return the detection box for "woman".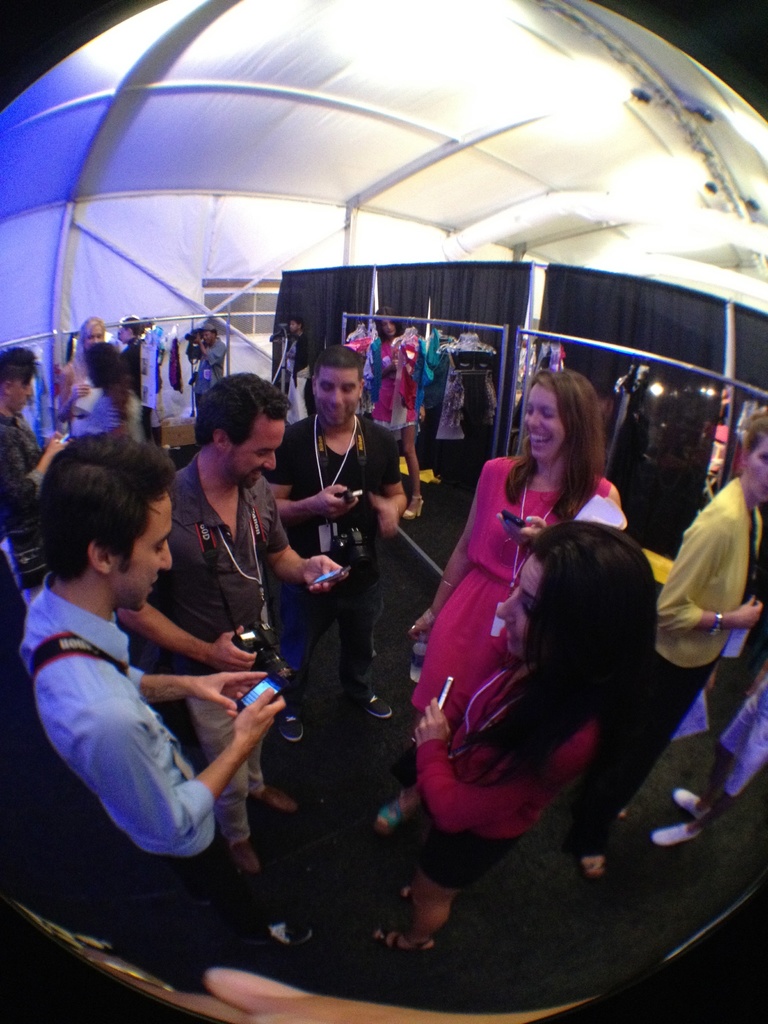
{"x1": 56, "y1": 316, "x2": 112, "y2": 428}.
